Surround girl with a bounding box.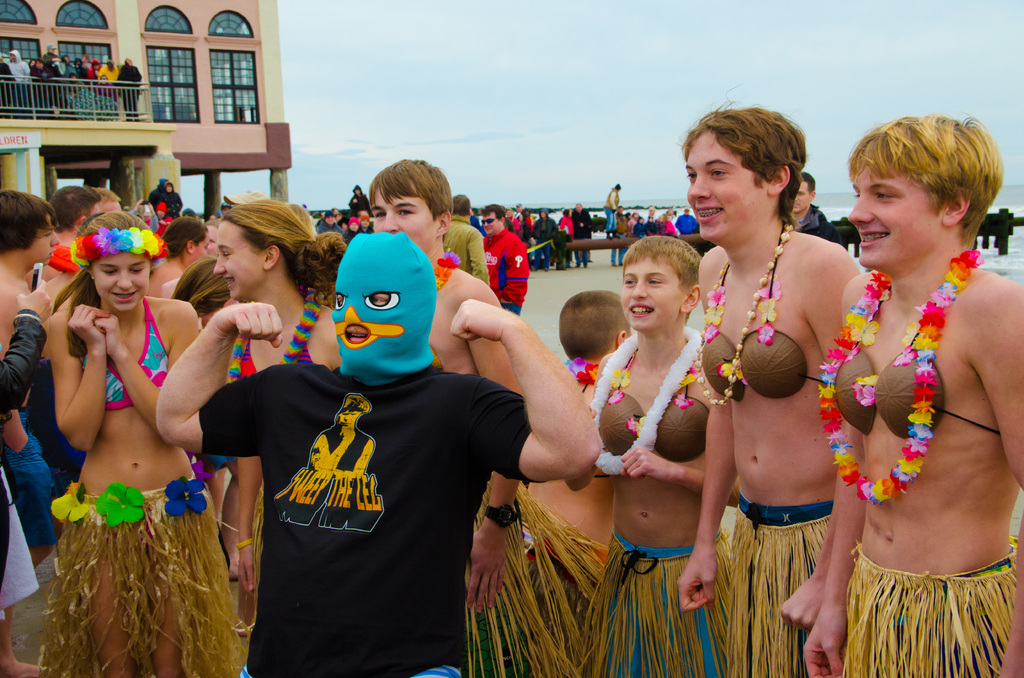
pyautogui.locateOnScreen(36, 211, 248, 677).
